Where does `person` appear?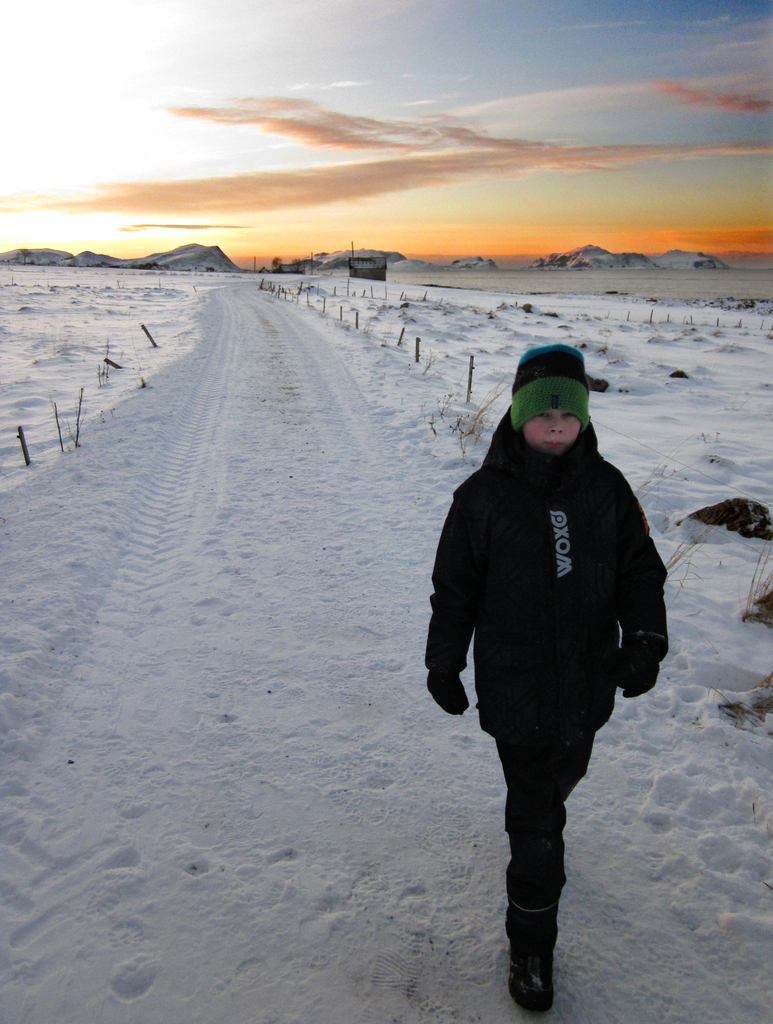
Appears at <bbox>423, 317, 669, 1000</bbox>.
